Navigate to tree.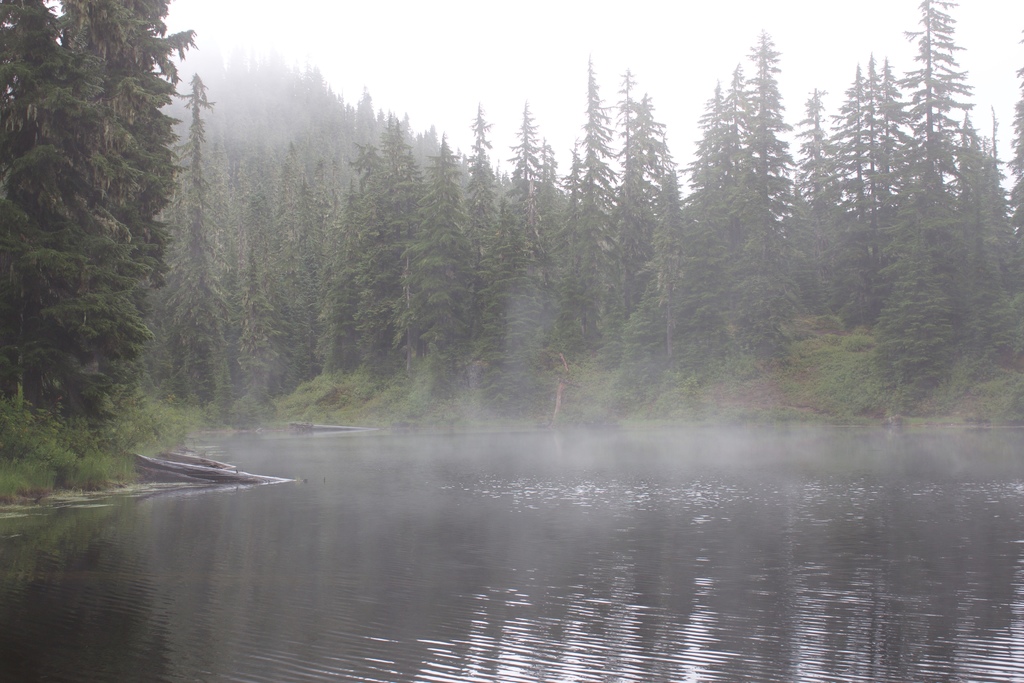
Navigation target: <bbox>272, 0, 1023, 409</bbox>.
